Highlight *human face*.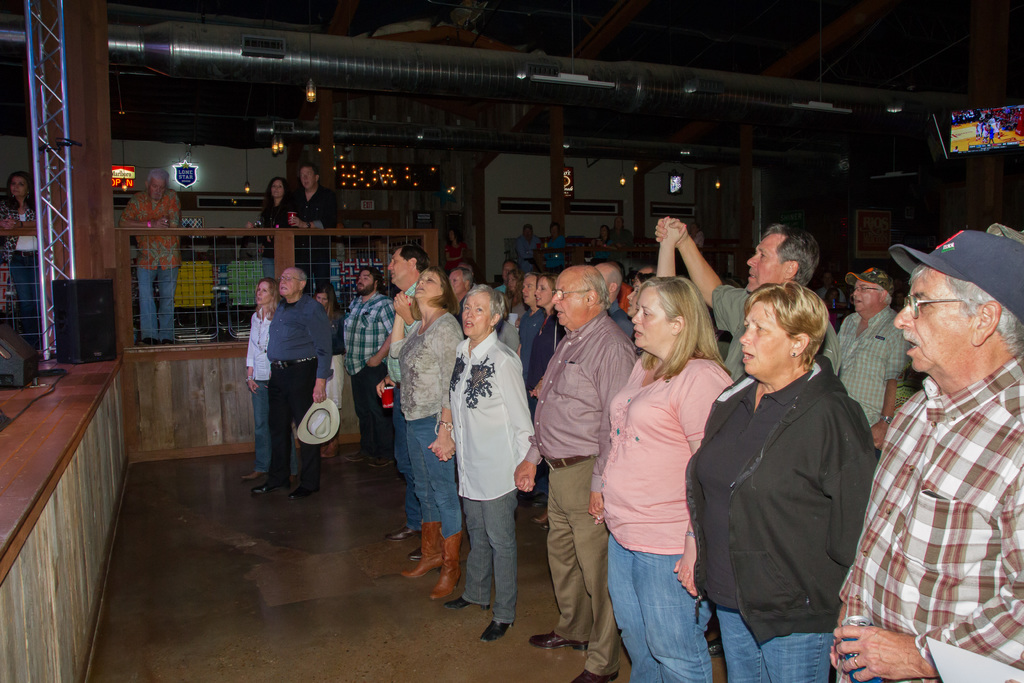
Highlighted region: (left=742, top=306, right=783, bottom=372).
